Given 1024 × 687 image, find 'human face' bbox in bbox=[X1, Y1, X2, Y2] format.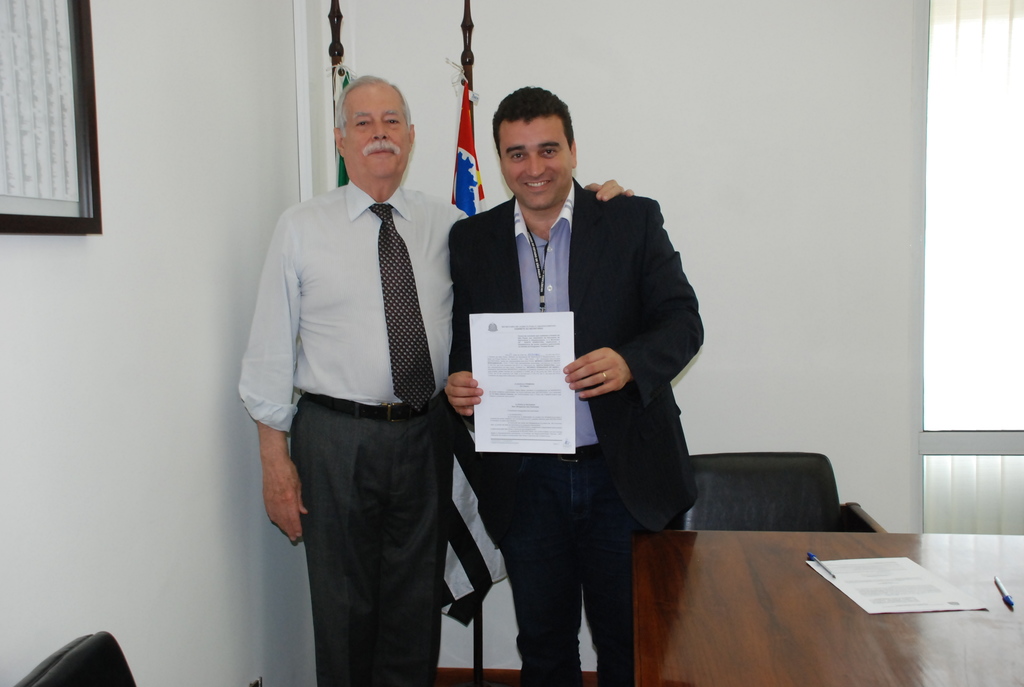
bbox=[339, 81, 412, 180].
